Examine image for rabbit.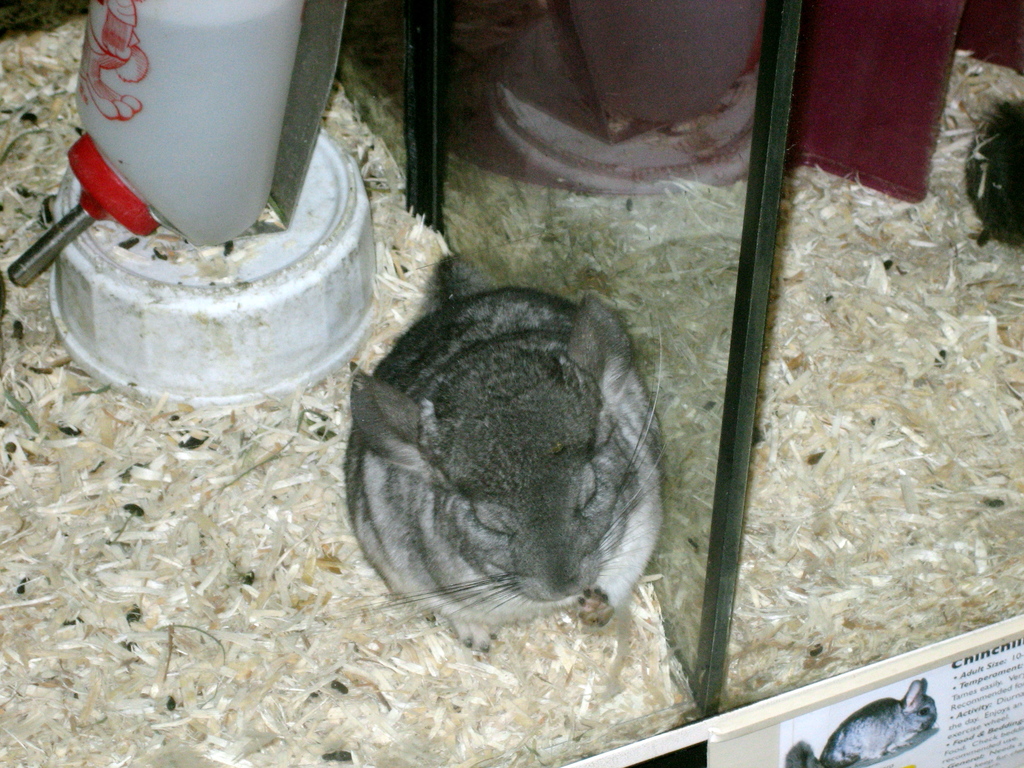
Examination result: bbox(964, 94, 1023, 246).
